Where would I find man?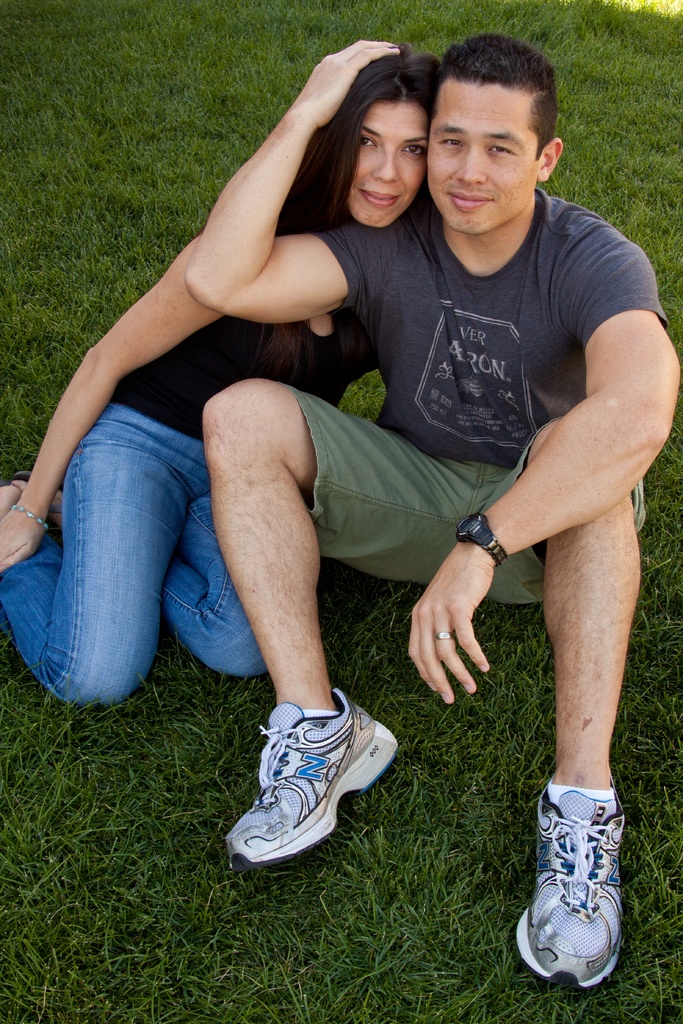
At [x1=242, y1=52, x2=661, y2=898].
